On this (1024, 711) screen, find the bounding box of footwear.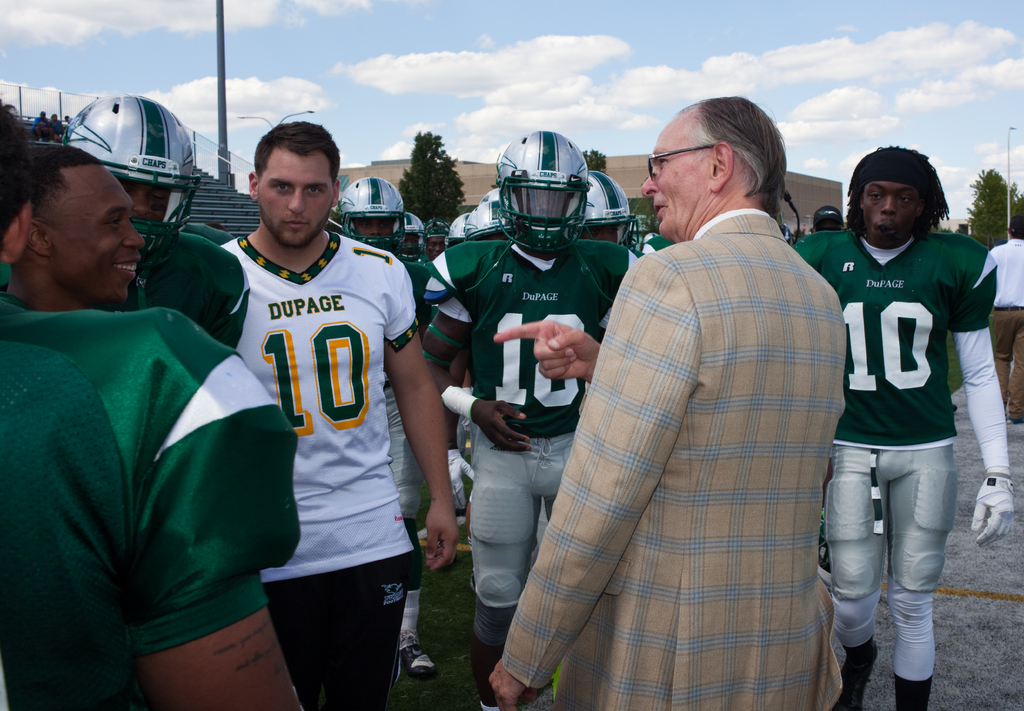
Bounding box: 400 630 433 673.
